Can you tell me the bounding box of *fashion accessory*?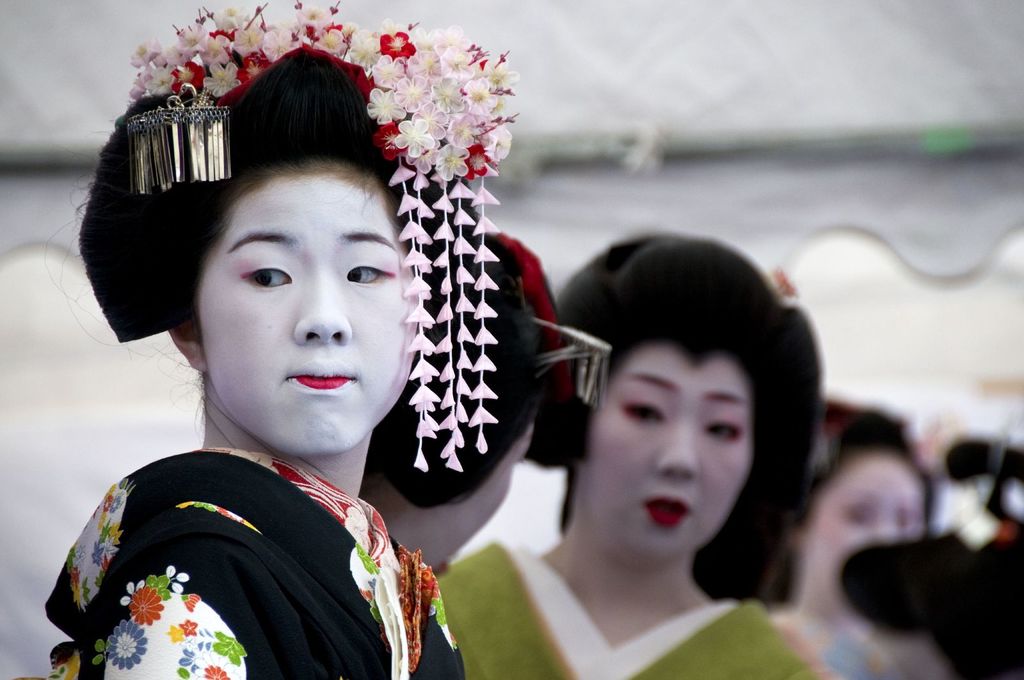
(527, 231, 820, 526).
